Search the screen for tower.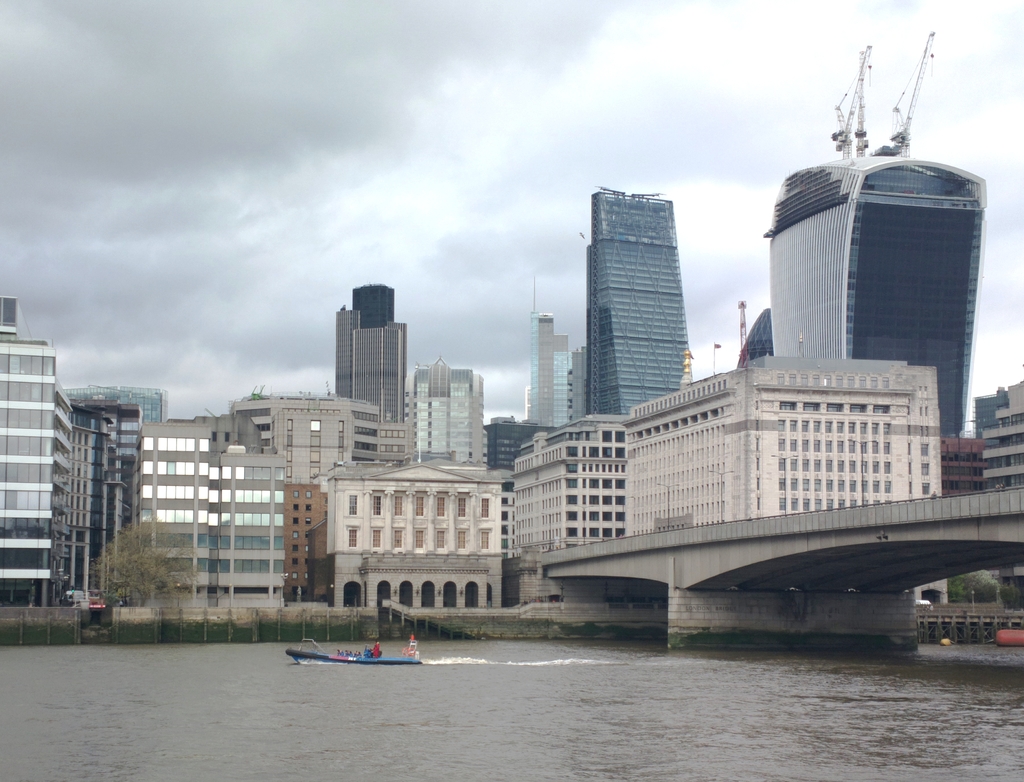
Found at x1=332, y1=307, x2=404, y2=431.
